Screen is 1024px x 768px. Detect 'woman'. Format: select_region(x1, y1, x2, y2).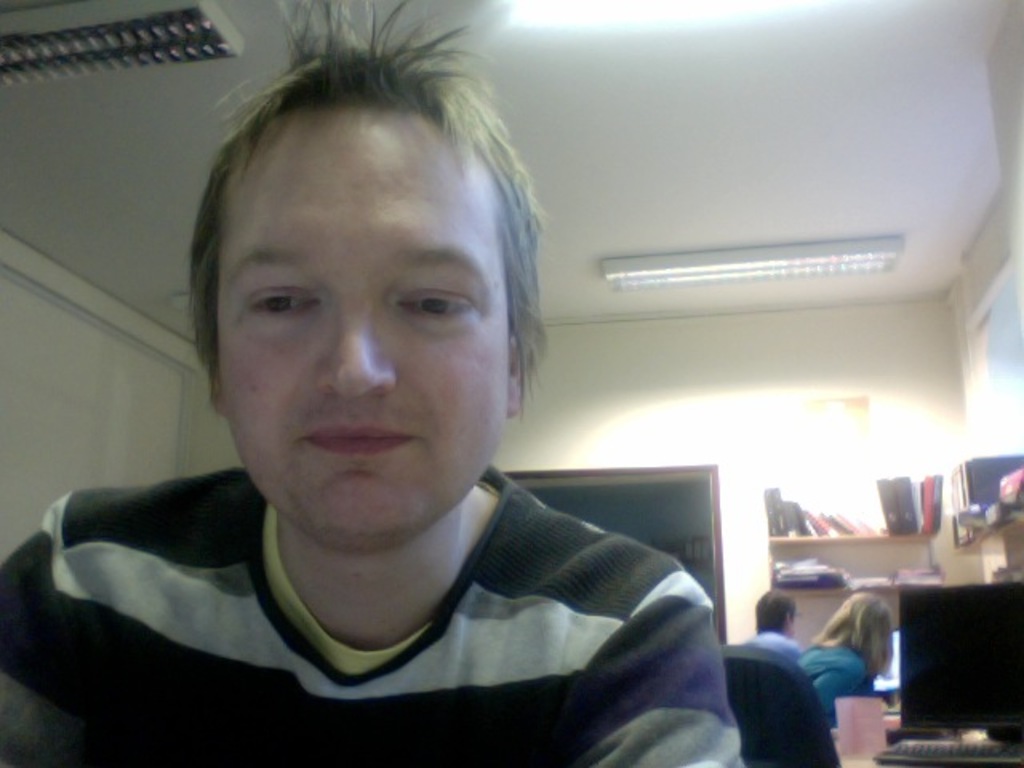
select_region(797, 589, 891, 731).
